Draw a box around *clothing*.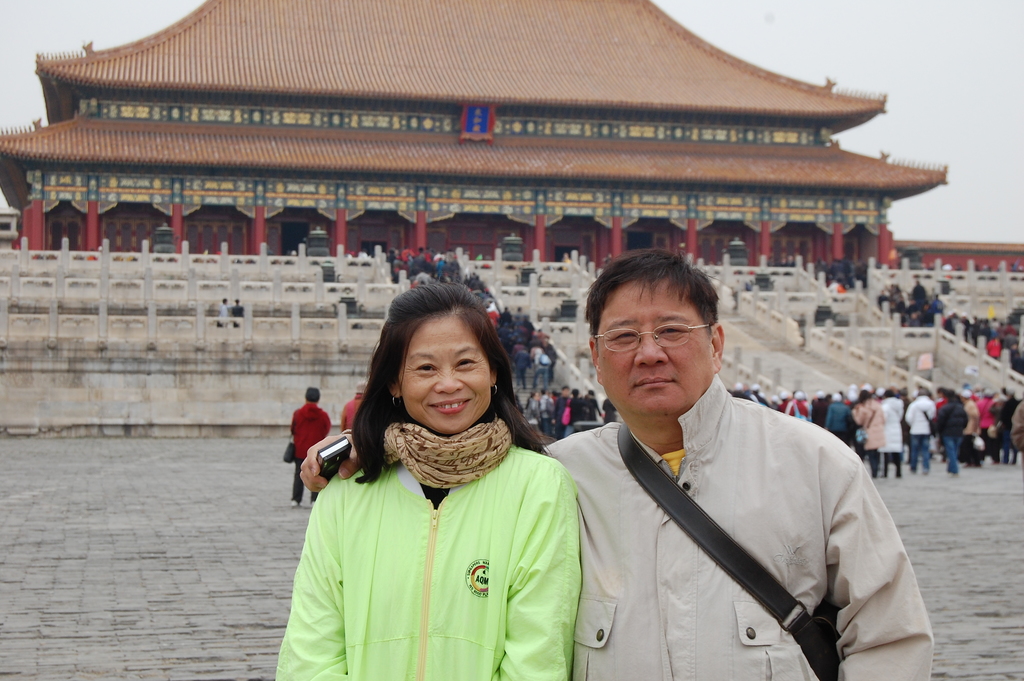
550 370 943 680.
